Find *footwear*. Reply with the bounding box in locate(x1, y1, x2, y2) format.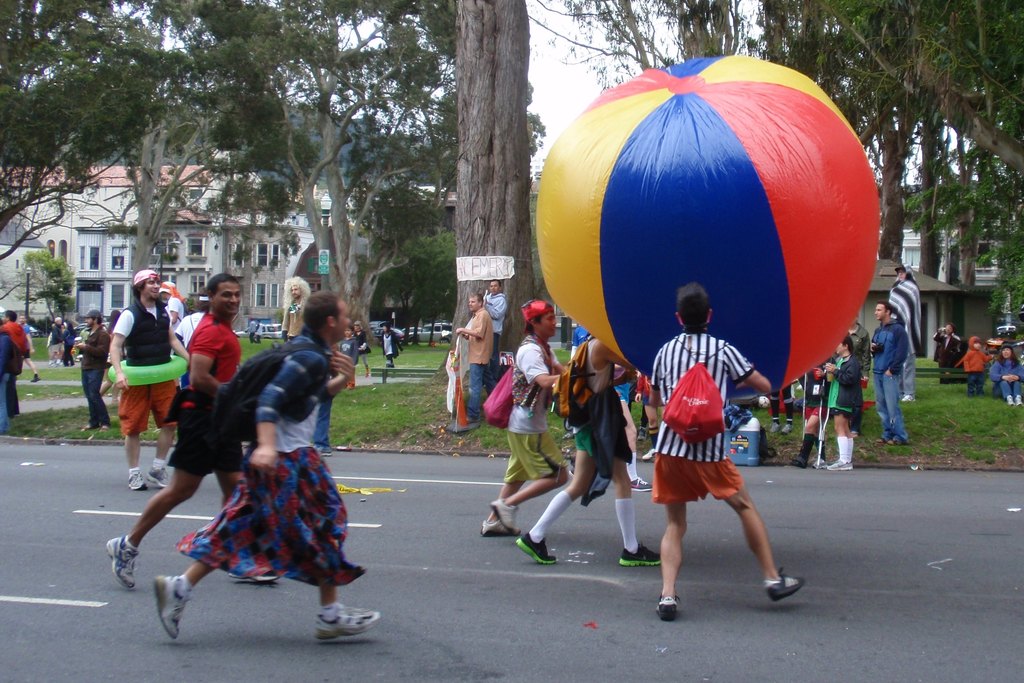
locate(794, 452, 804, 467).
